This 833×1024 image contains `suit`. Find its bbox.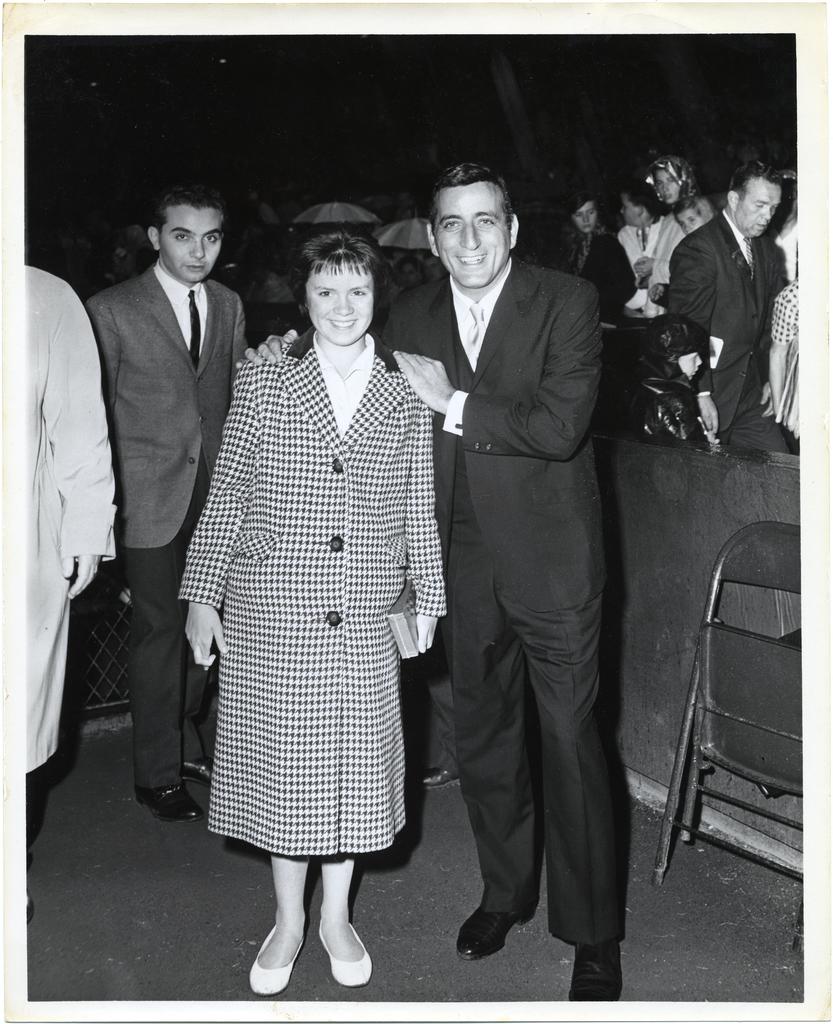
Rect(409, 120, 644, 982).
